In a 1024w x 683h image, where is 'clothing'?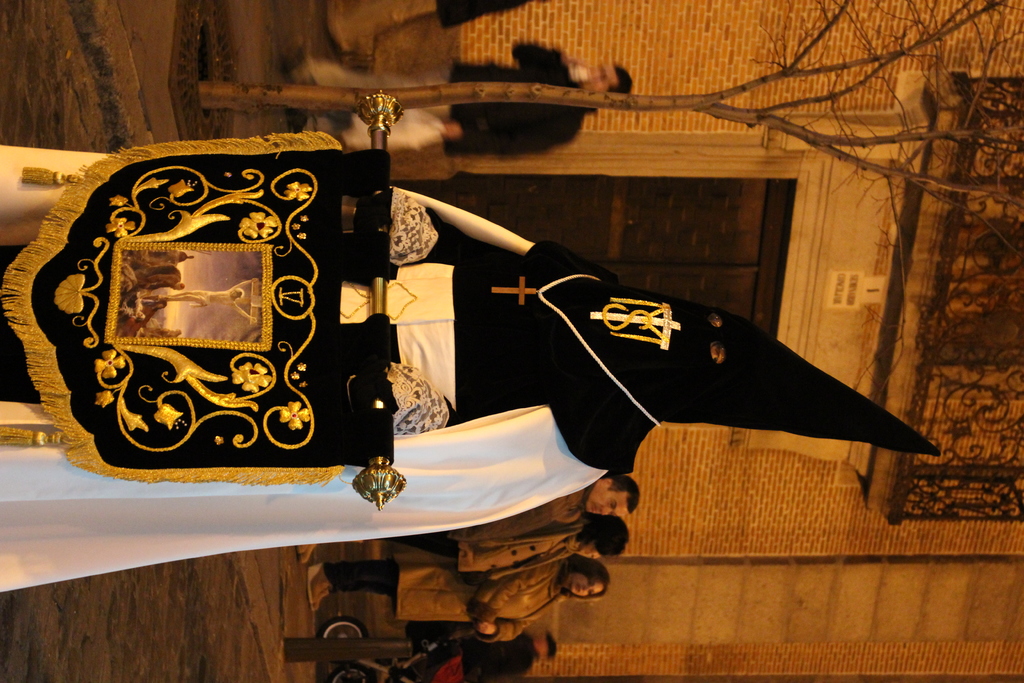
select_region(445, 41, 598, 158).
